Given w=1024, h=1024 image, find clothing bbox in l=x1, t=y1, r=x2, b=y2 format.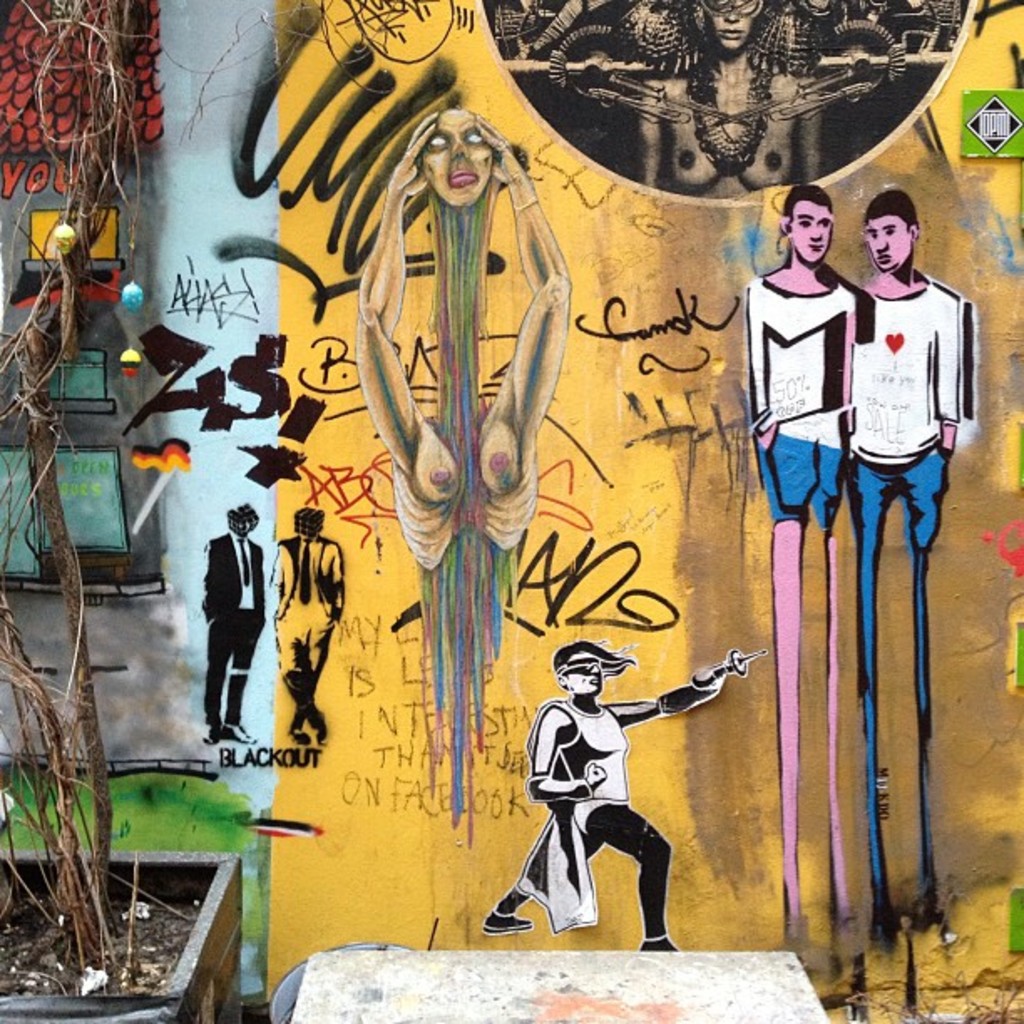
l=487, t=693, r=668, b=934.
